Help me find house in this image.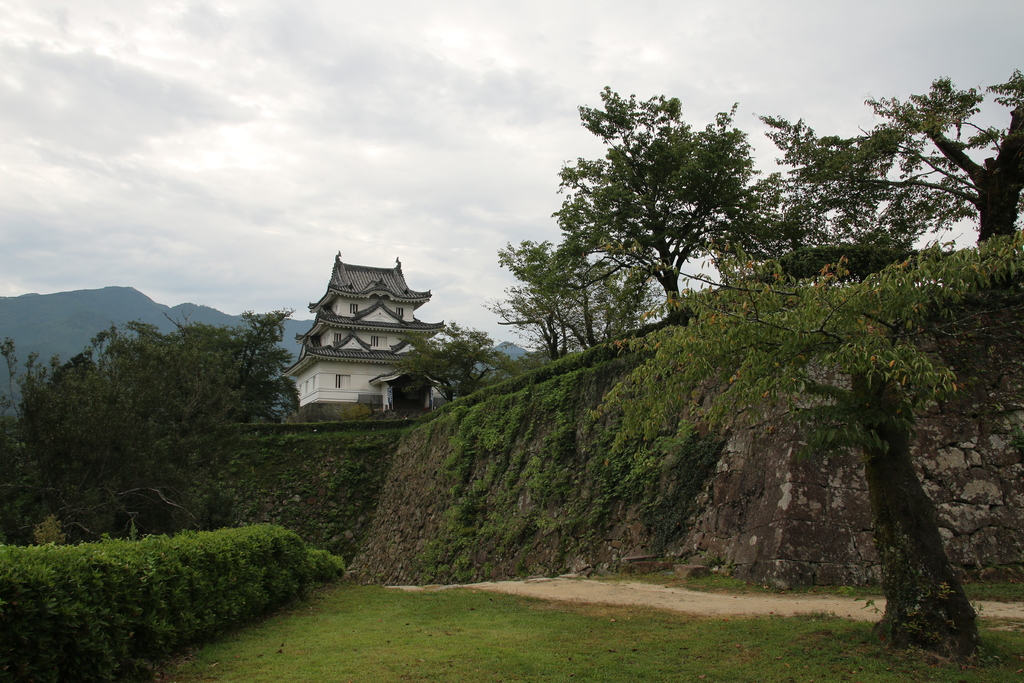
Found it: bbox(283, 252, 448, 420).
